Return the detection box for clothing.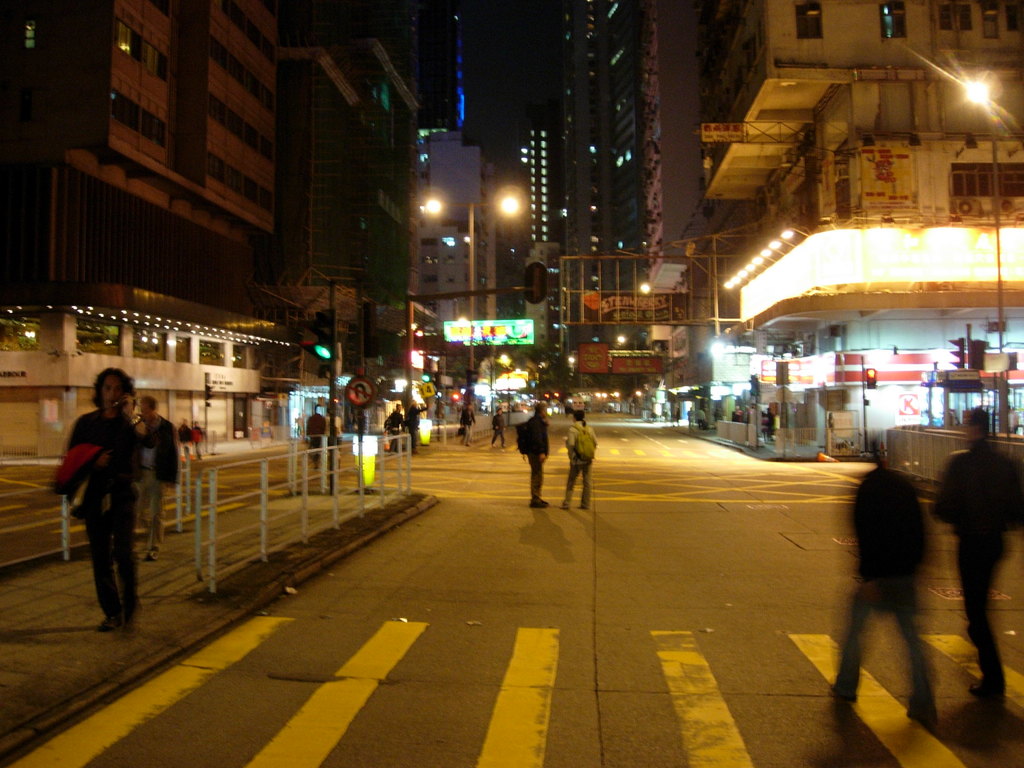
x1=518 y1=412 x2=548 y2=500.
